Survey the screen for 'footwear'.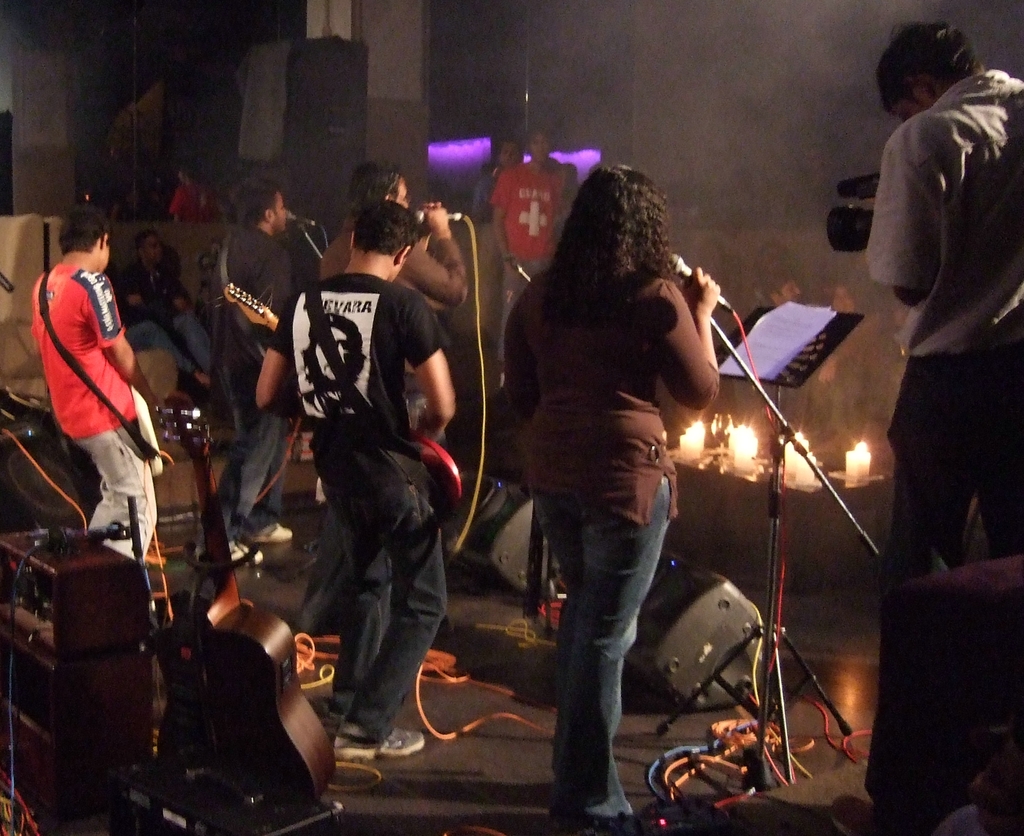
Survey found: [x1=241, y1=522, x2=291, y2=540].
